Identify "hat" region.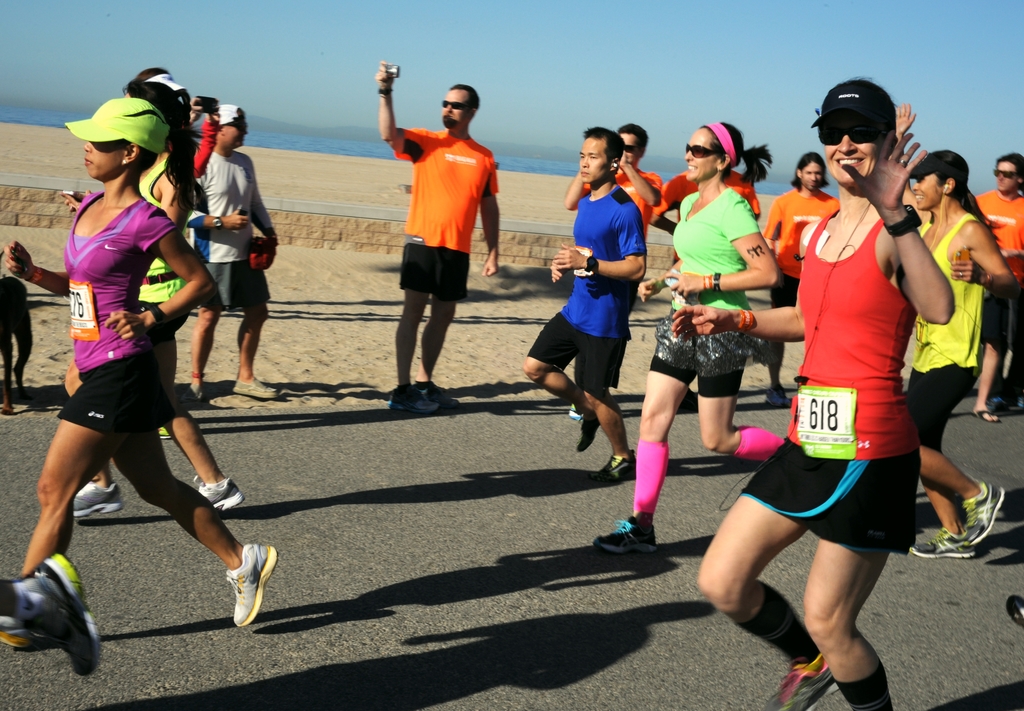
Region: bbox(218, 104, 246, 123).
